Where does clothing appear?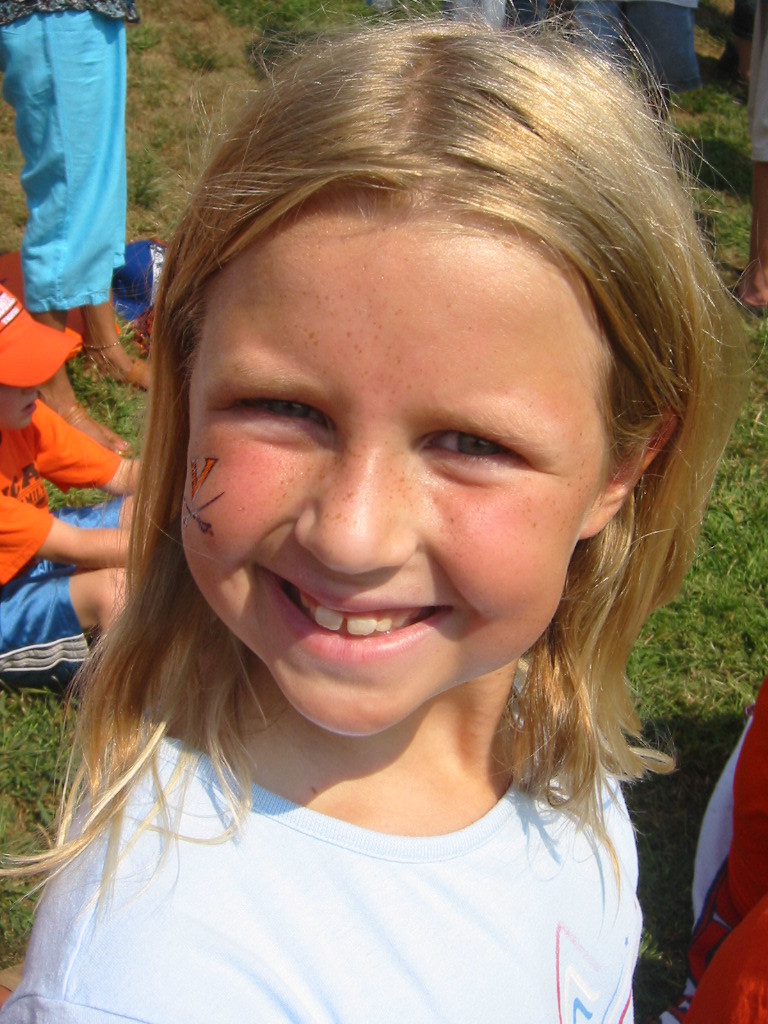
Appears at bbox=(452, 0, 566, 42).
